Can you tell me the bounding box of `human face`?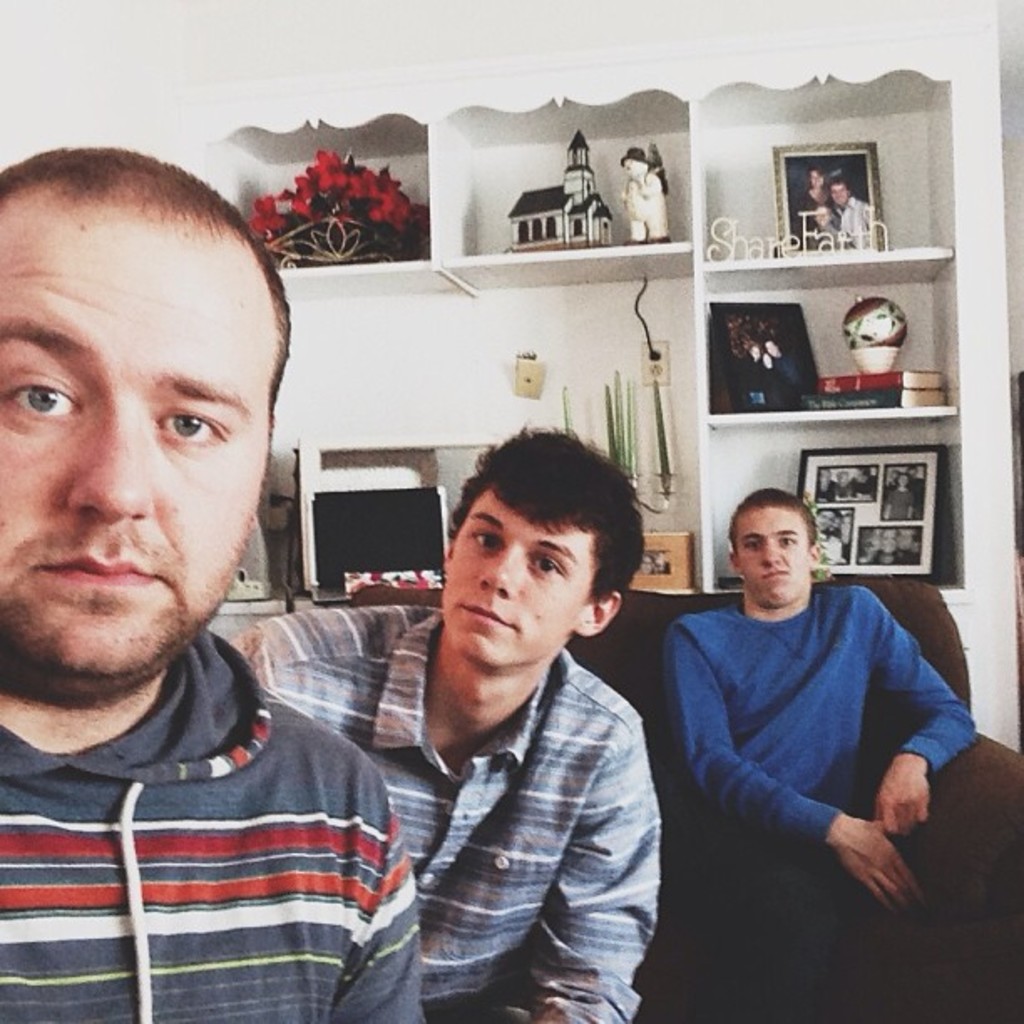
box(897, 525, 910, 550).
